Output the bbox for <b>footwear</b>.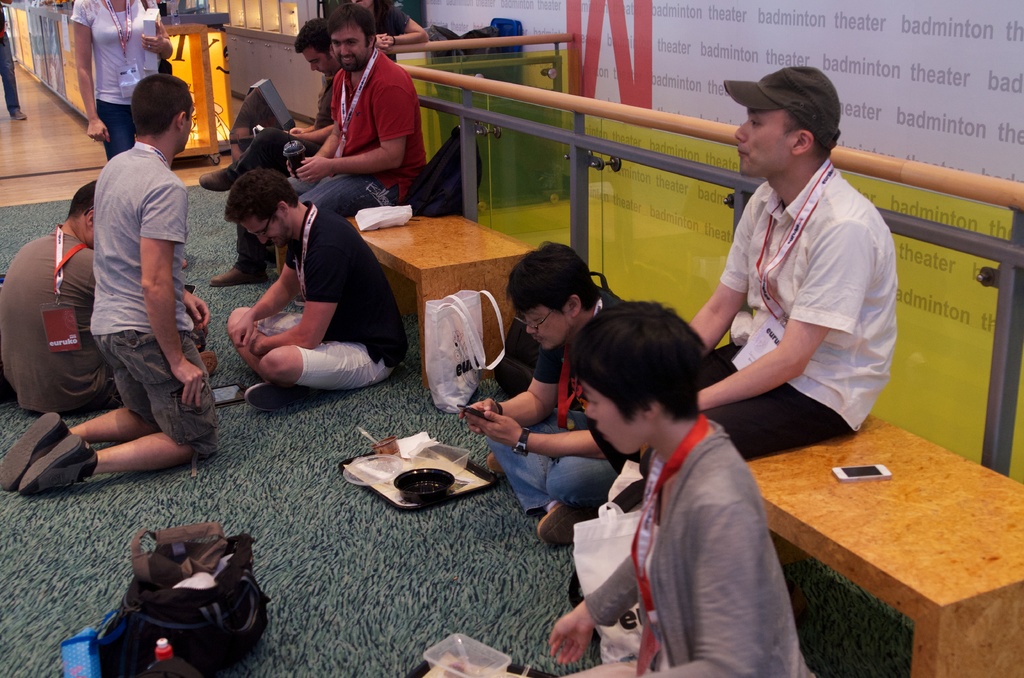
bbox(216, 262, 275, 285).
